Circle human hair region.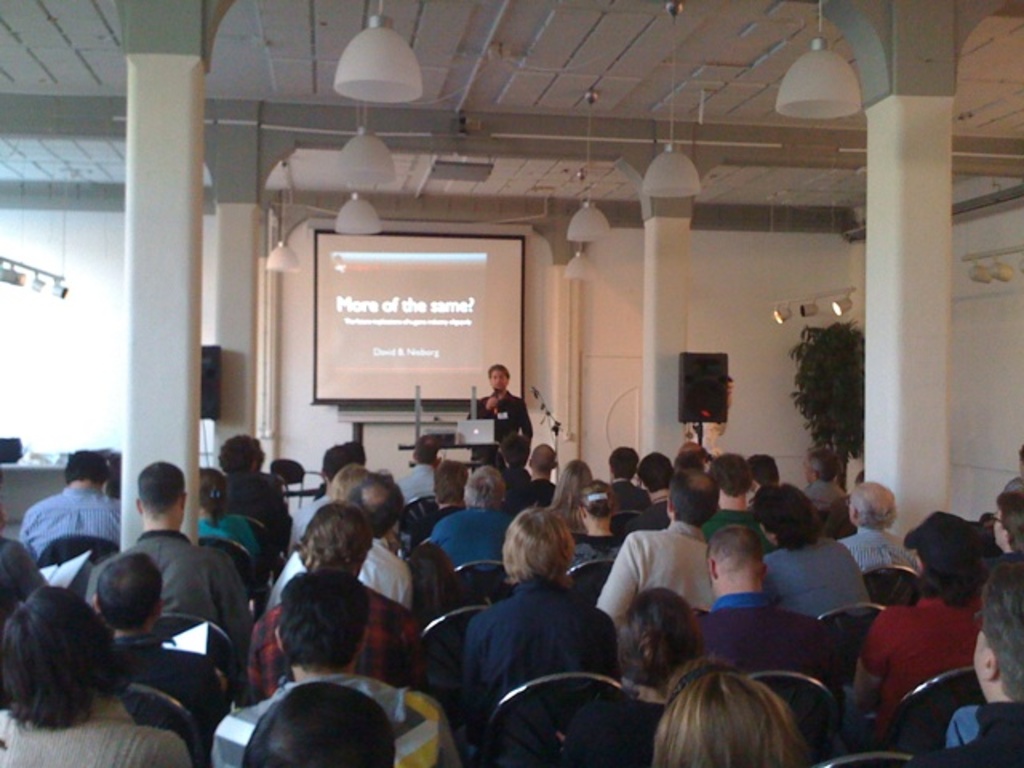
Region: <box>464,466,506,510</box>.
